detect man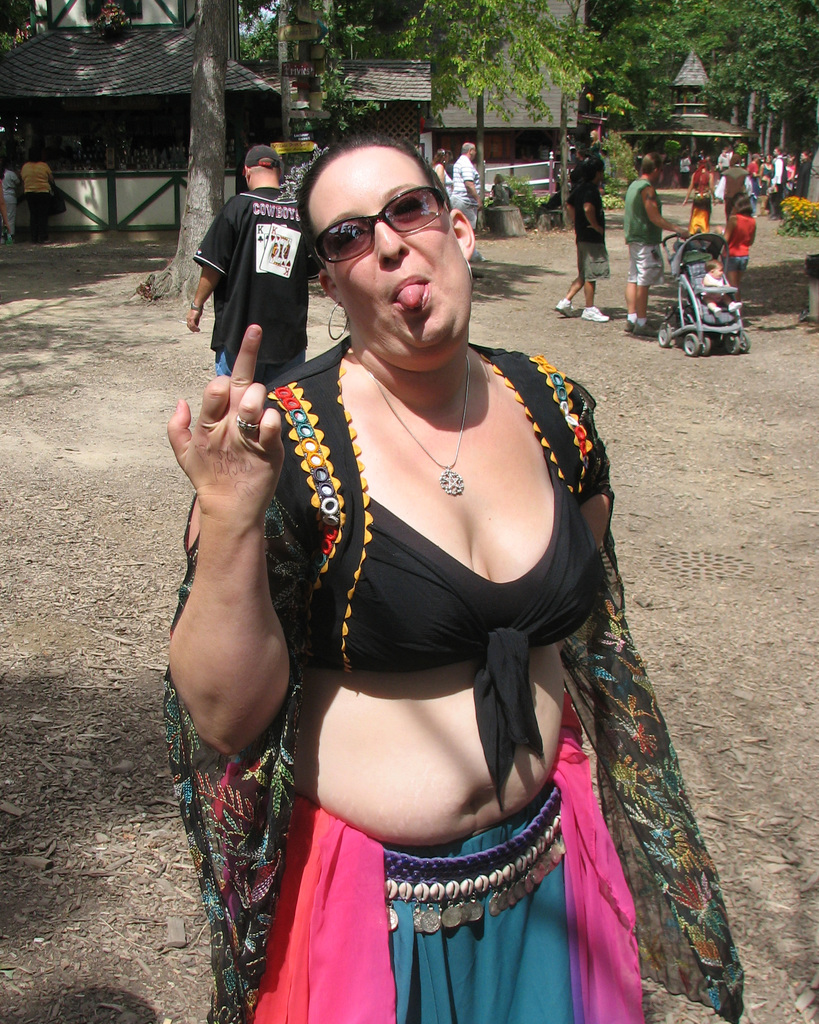
{"x1": 15, "y1": 147, "x2": 66, "y2": 235}
